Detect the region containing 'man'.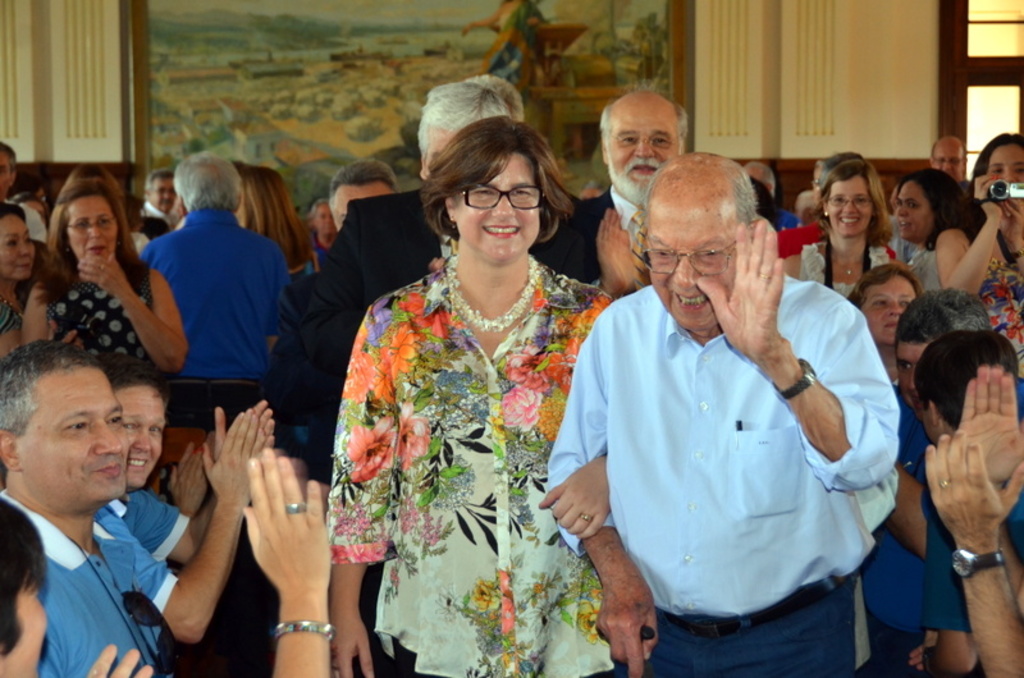
(left=886, top=283, right=997, bottom=454).
